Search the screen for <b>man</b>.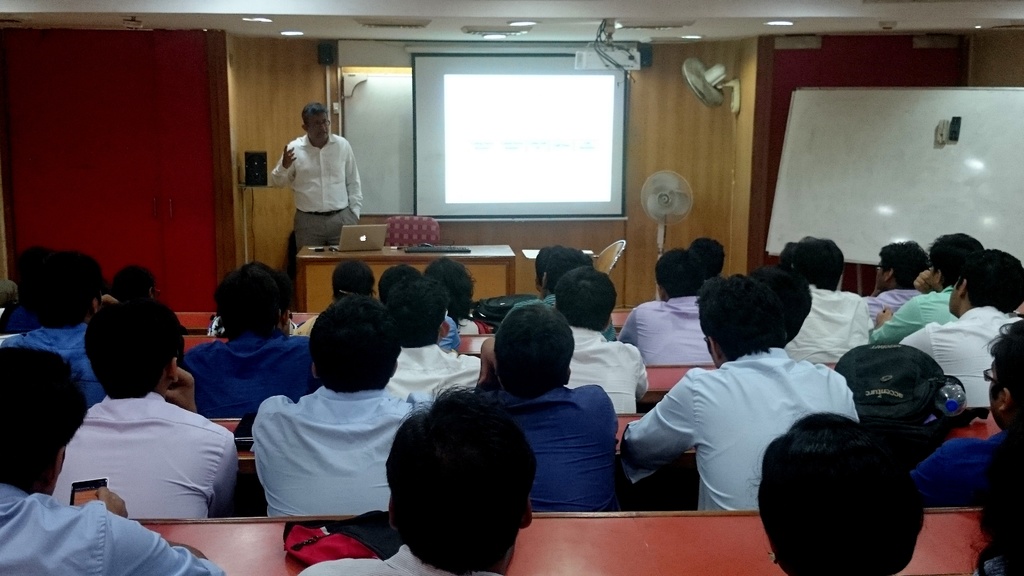
Found at locate(182, 259, 323, 413).
